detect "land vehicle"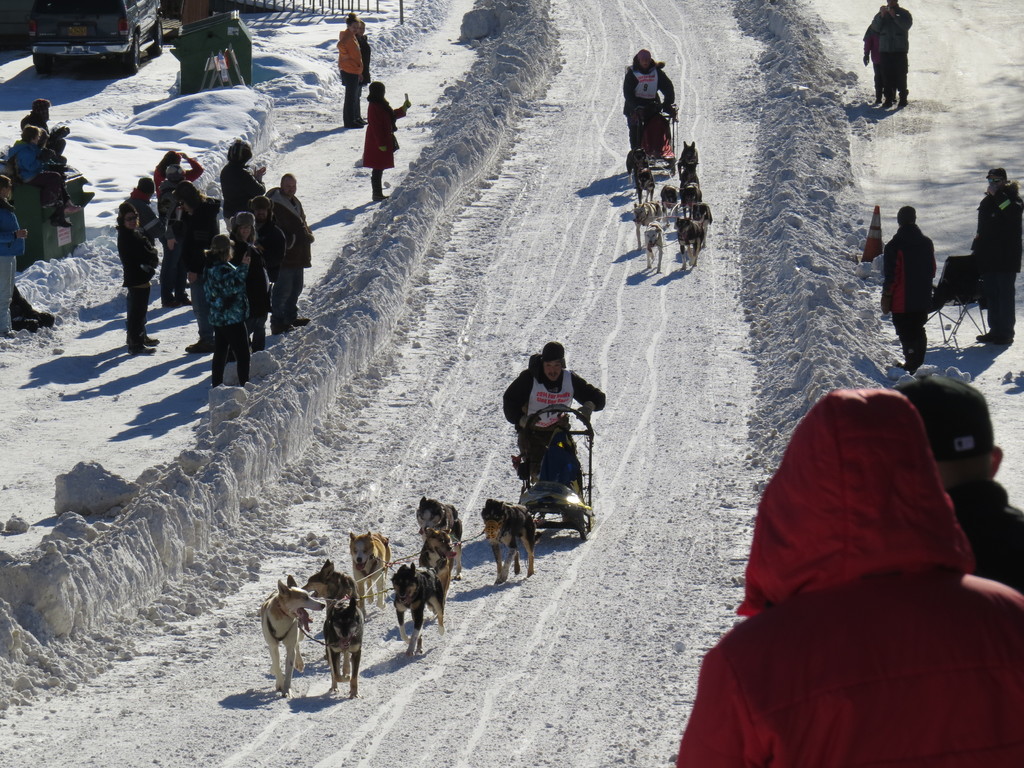
region(628, 105, 676, 175)
